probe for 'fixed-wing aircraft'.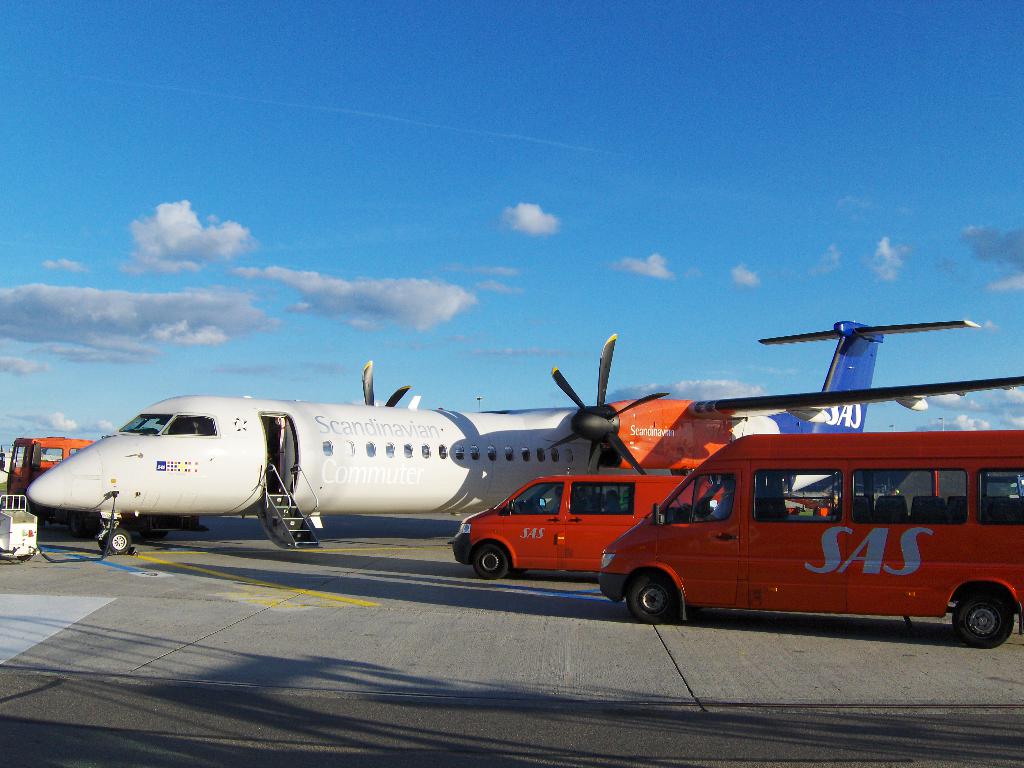
Probe result: [29,316,965,550].
